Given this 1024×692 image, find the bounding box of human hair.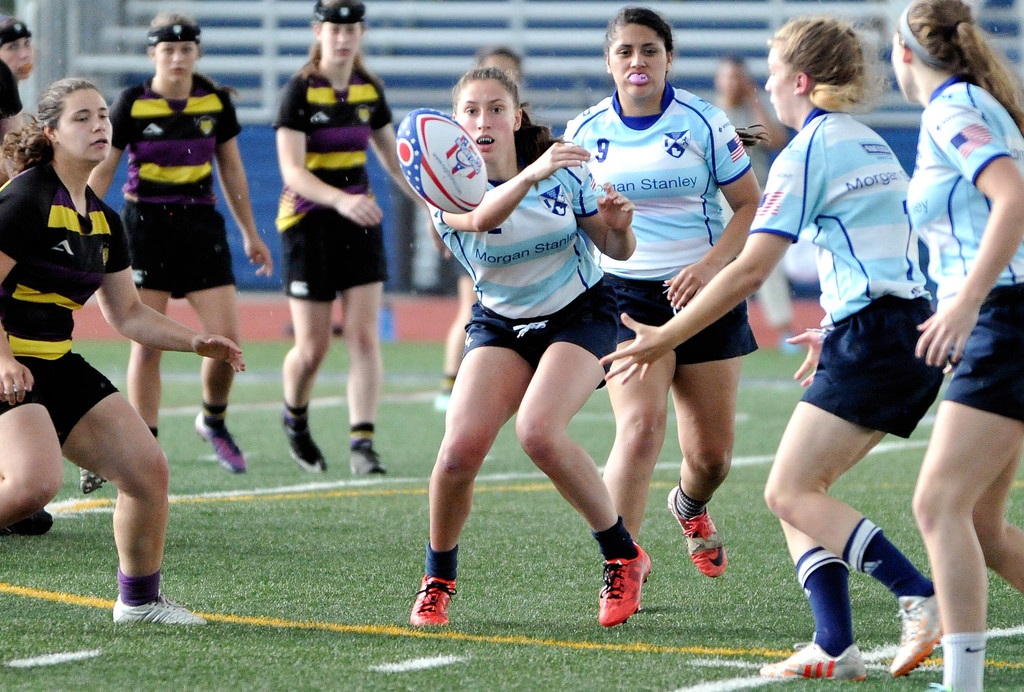
<bbox>141, 3, 220, 100</bbox>.
